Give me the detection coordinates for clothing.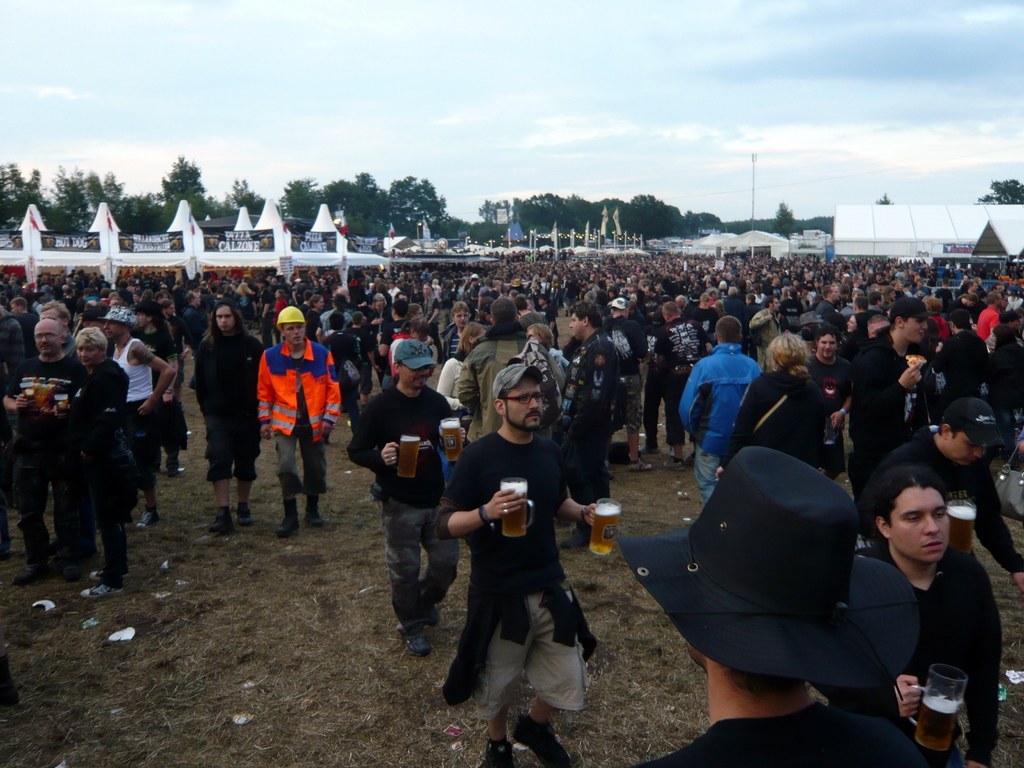
132:320:180:457.
